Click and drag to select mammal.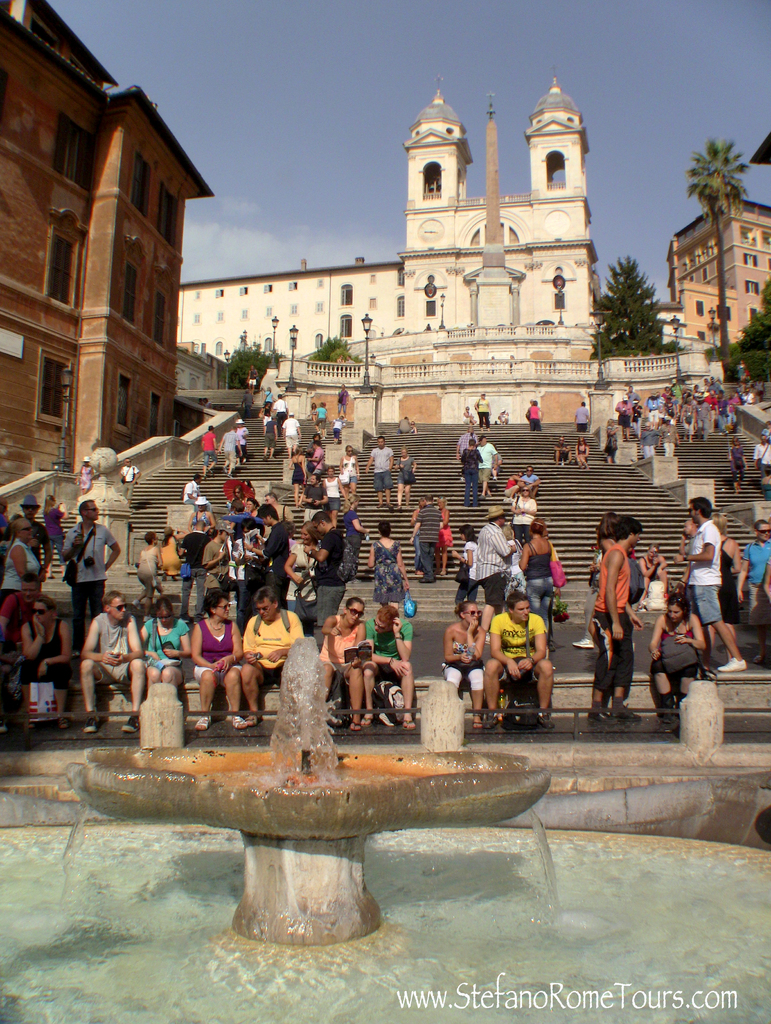
Selection: (345, 490, 371, 581).
